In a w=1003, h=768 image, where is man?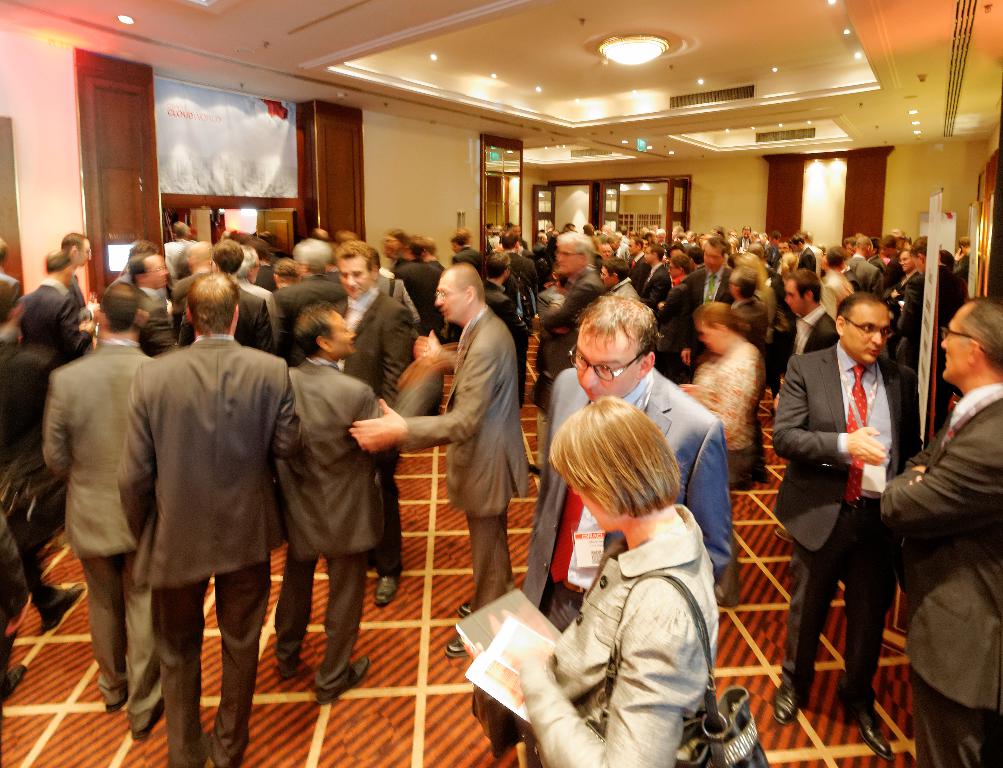
(622, 229, 628, 238).
